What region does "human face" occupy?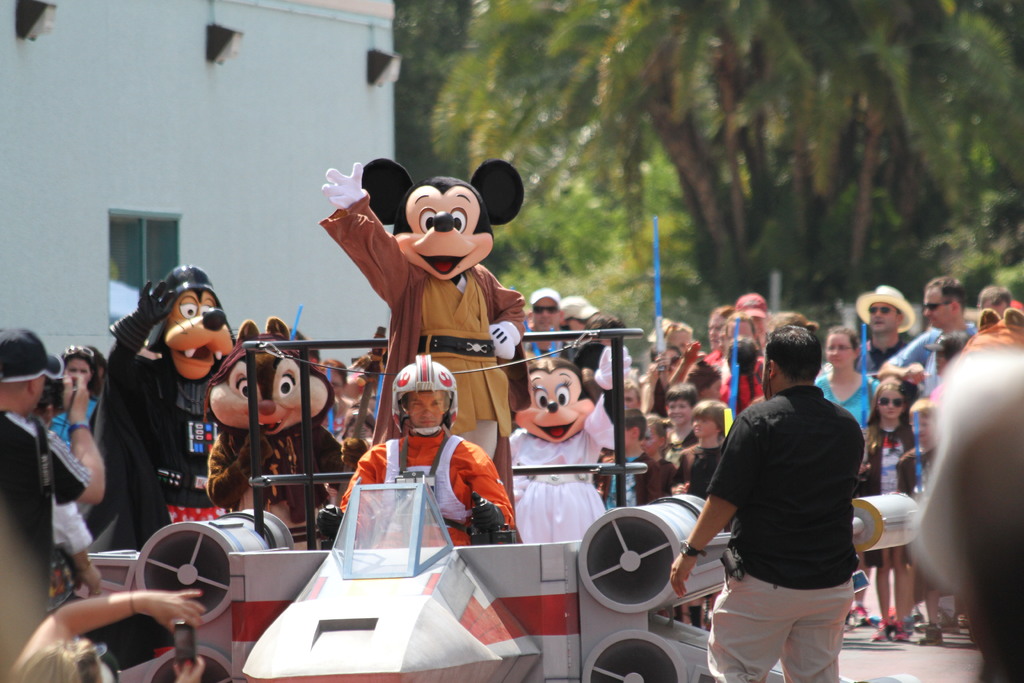
708:314:724:348.
